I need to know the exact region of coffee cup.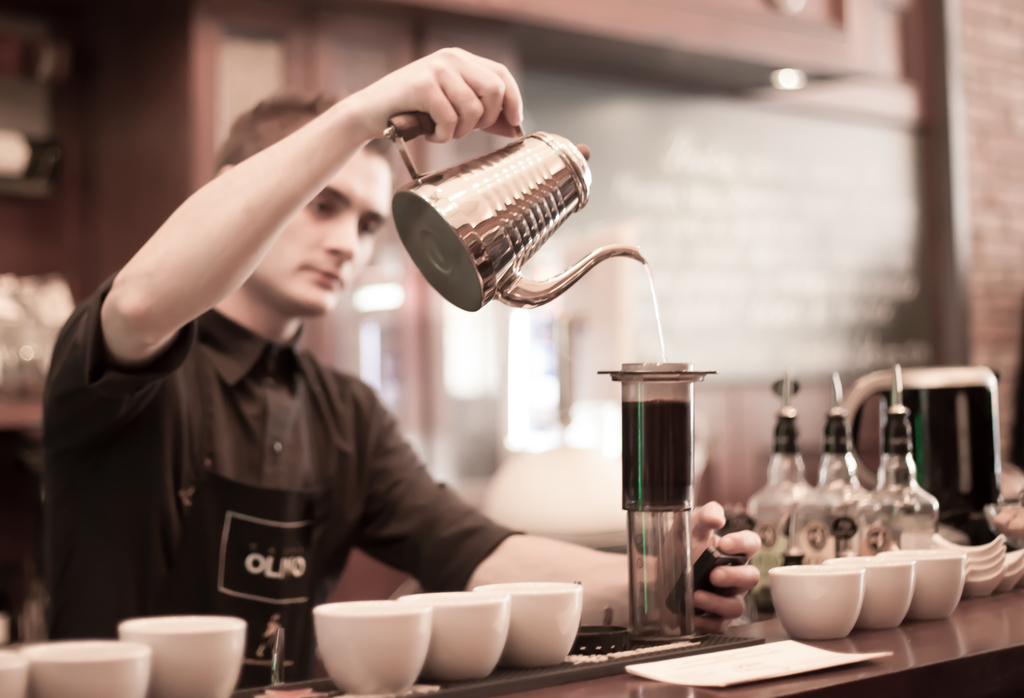
Region: 0 649 29 697.
